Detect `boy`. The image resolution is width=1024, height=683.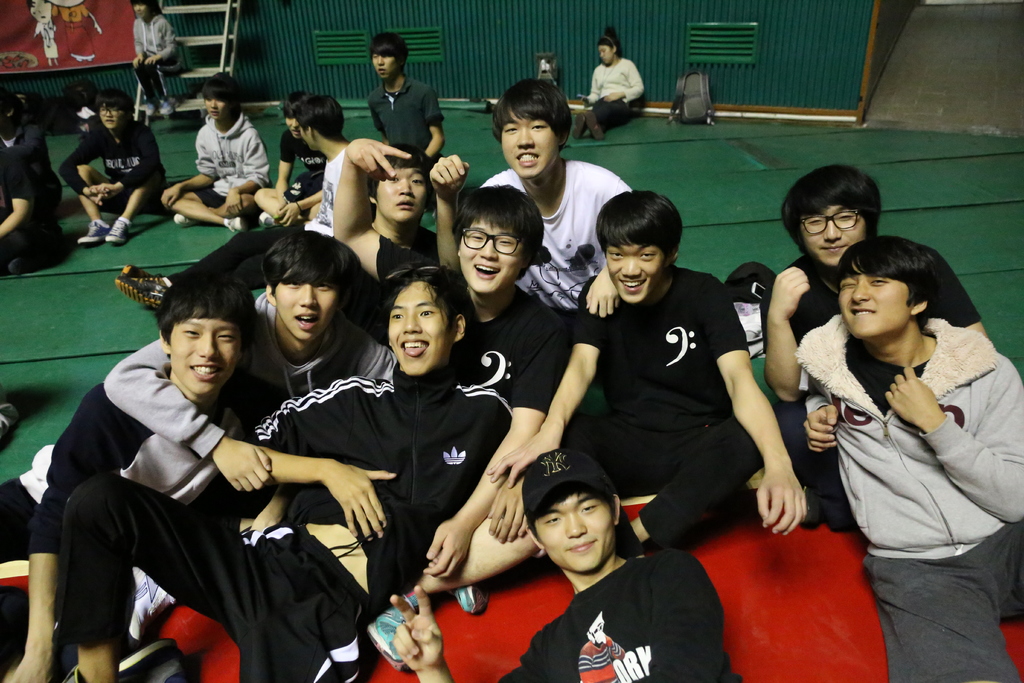
[55, 95, 172, 269].
